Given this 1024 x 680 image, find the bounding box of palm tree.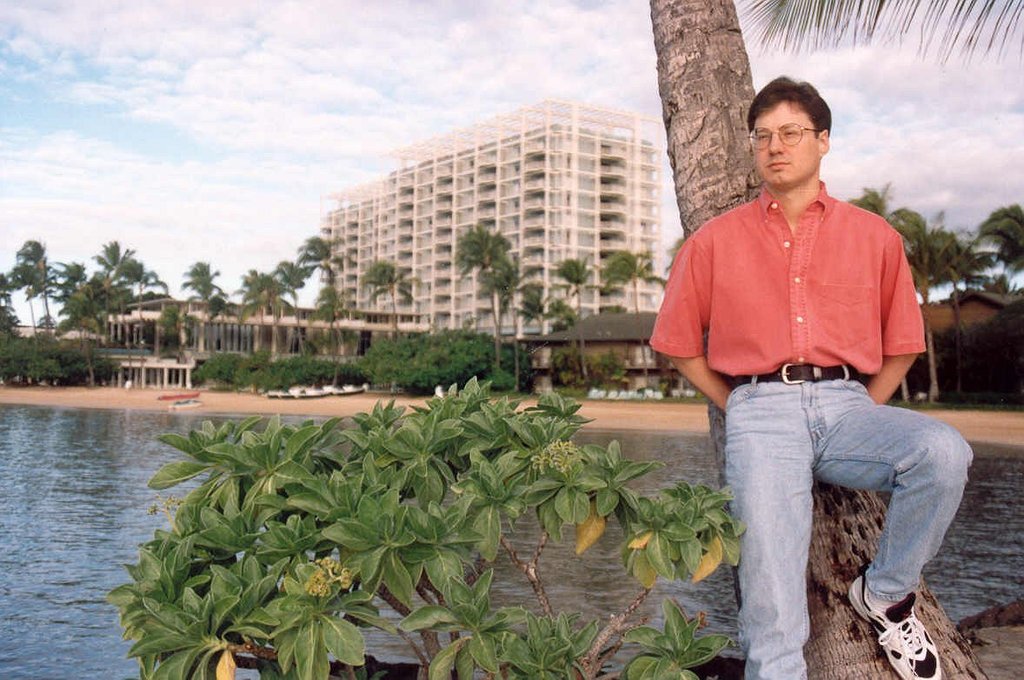
pyautogui.locateOnScreen(108, 243, 146, 319).
